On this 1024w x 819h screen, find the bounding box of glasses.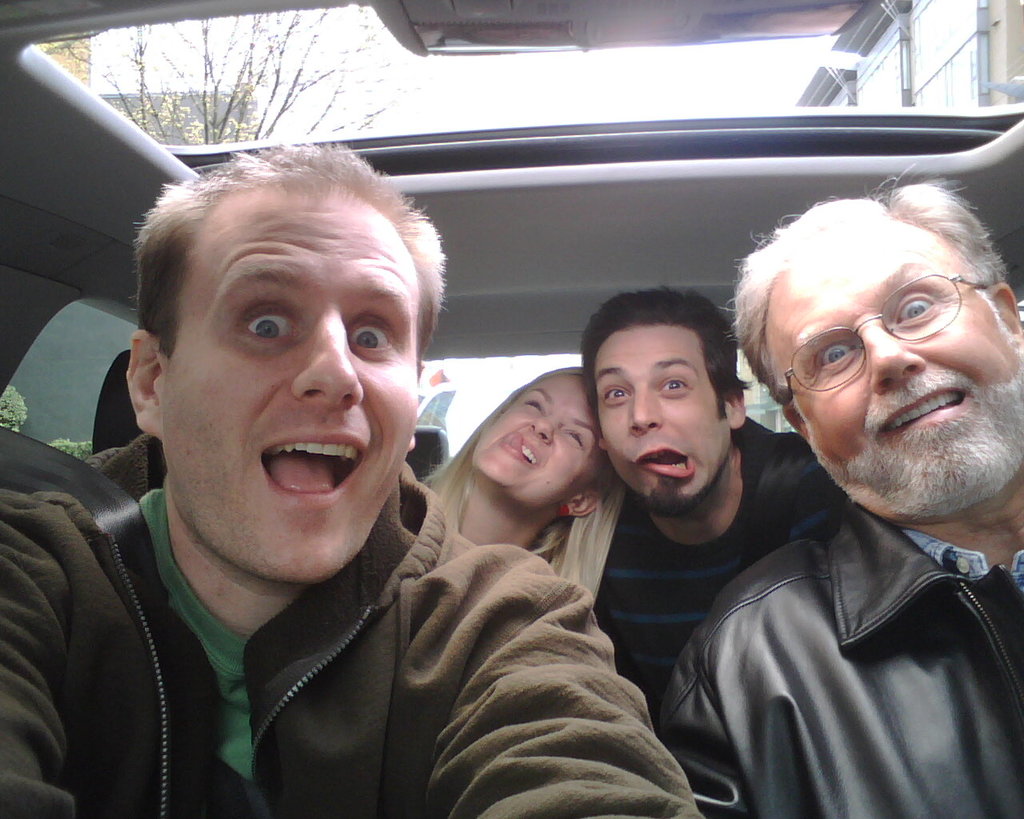
Bounding box: locate(749, 290, 1006, 401).
